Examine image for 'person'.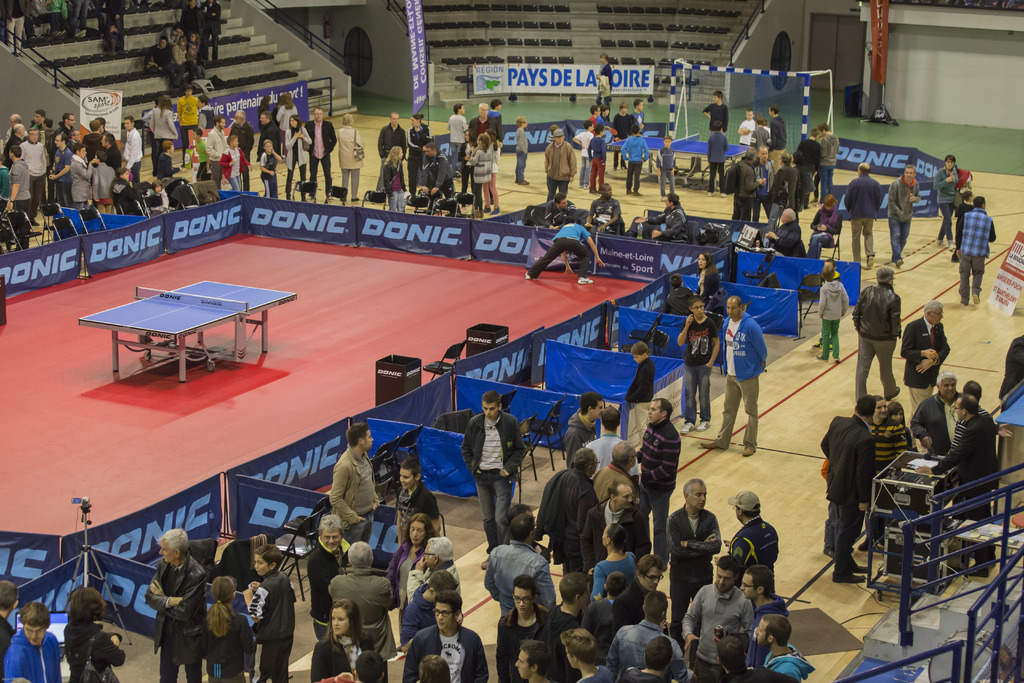
Examination result: [left=956, top=192, right=998, bottom=304].
